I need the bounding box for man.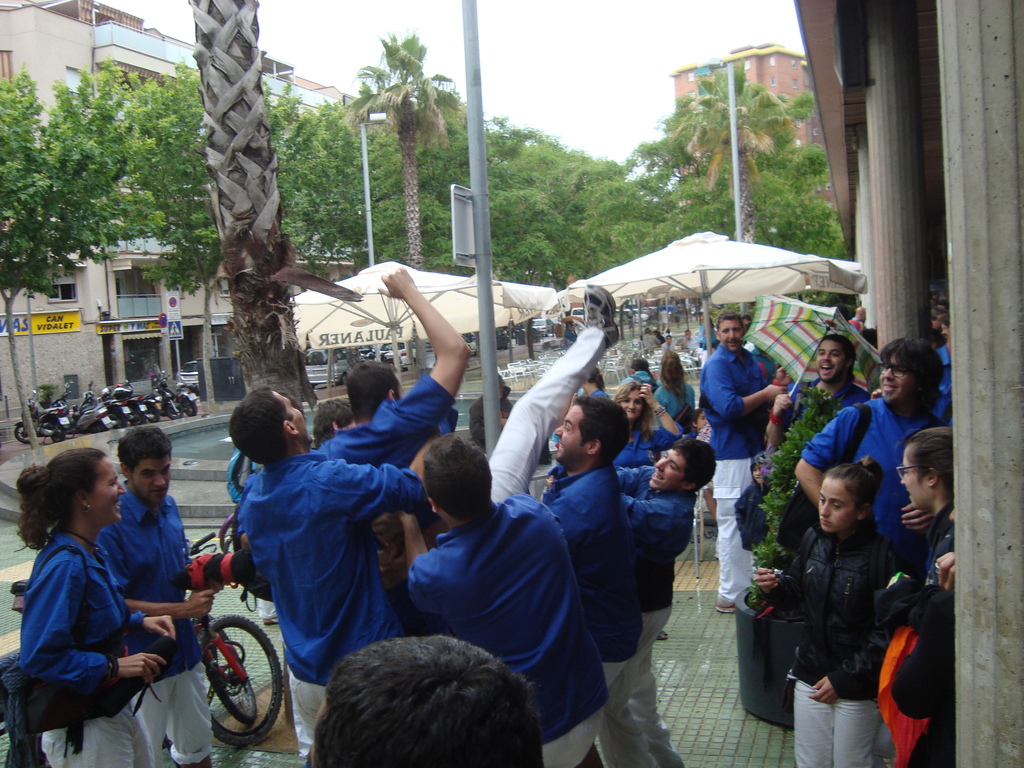
Here it is: detection(99, 428, 218, 767).
